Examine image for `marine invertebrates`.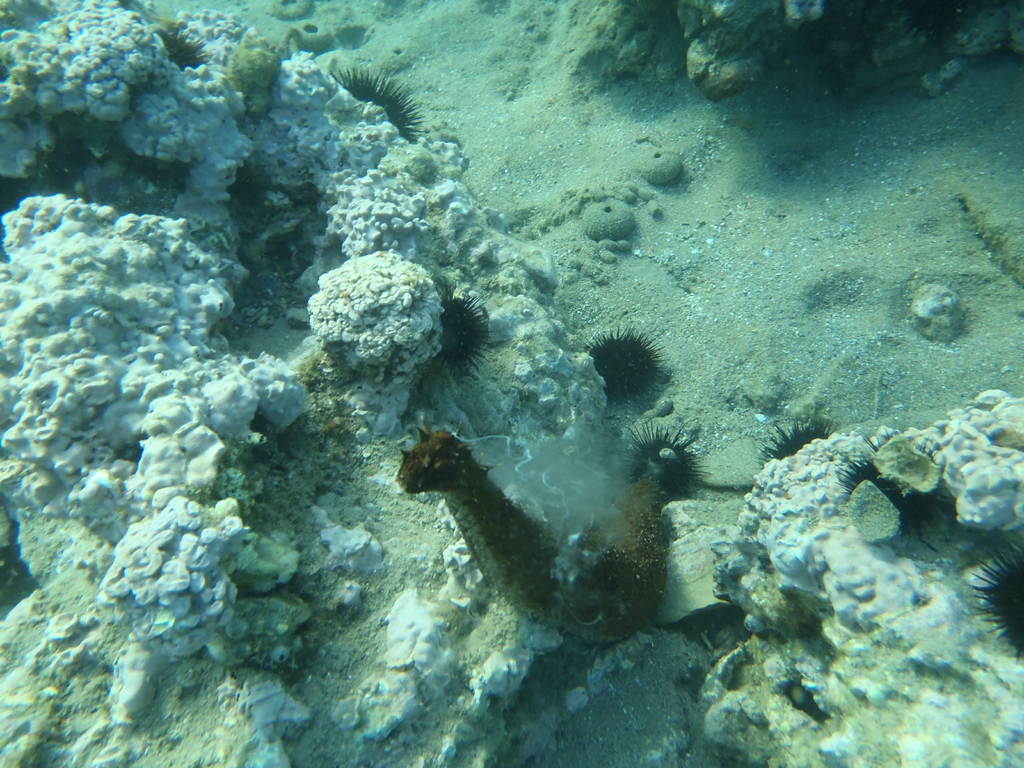
Examination result: 320/45/435/164.
